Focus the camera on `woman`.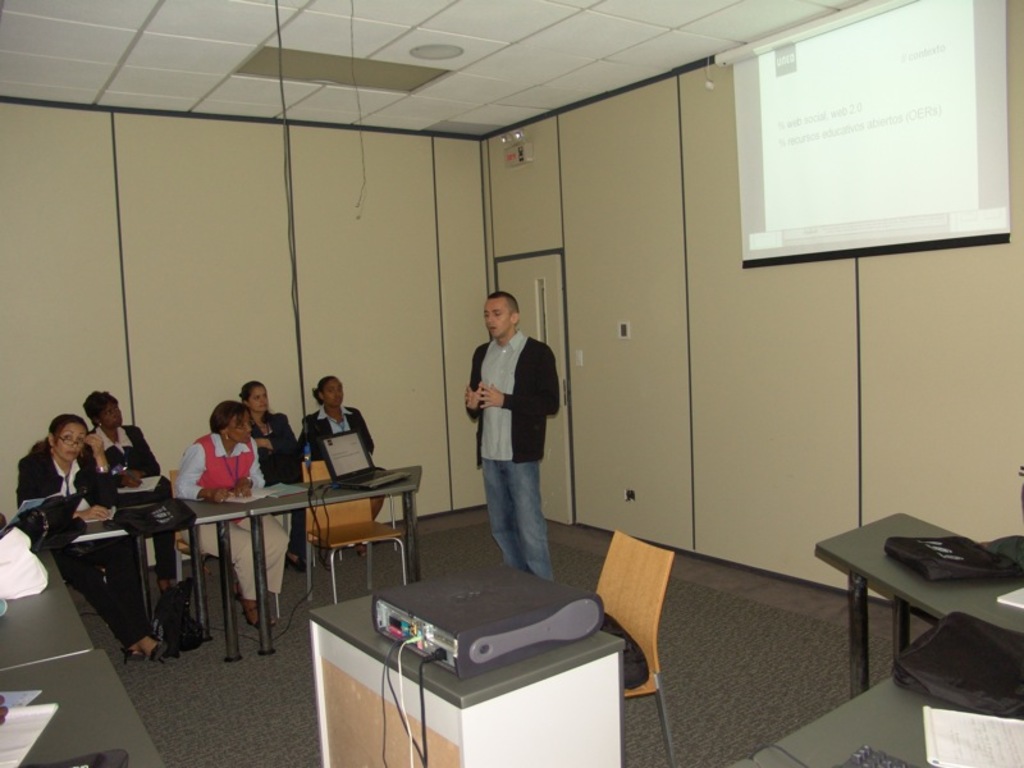
Focus region: <region>454, 287, 566, 590</region>.
